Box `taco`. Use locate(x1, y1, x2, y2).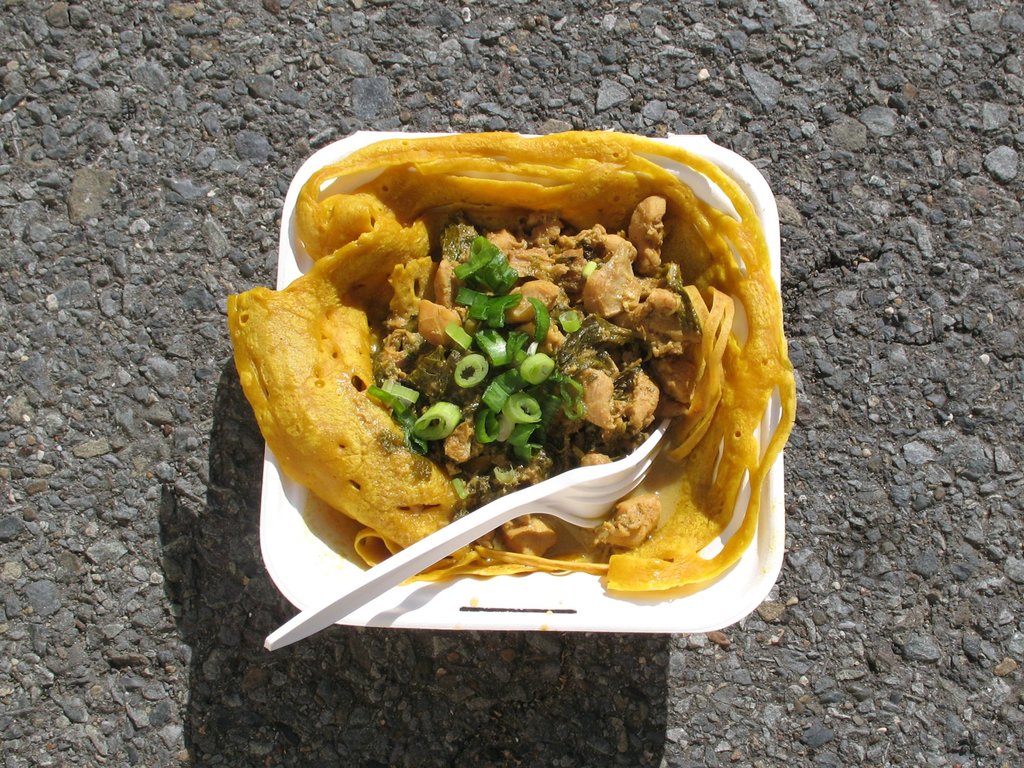
locate(225, 102, 847, 639).
